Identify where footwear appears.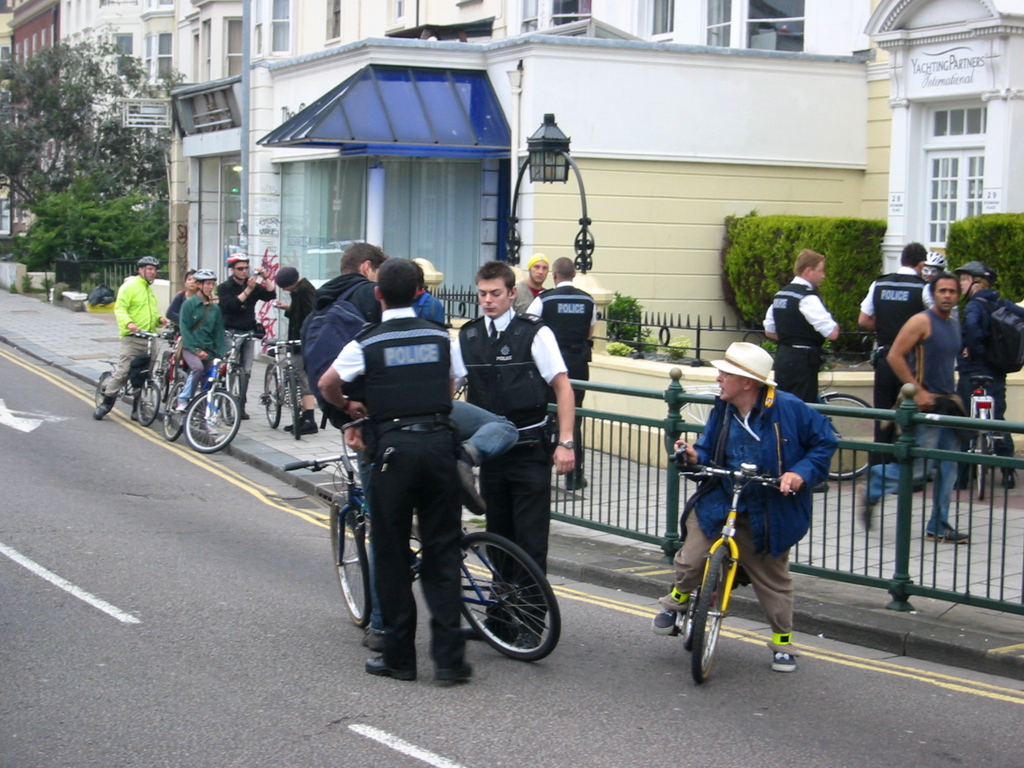
Appears at pyautogui.locateOnScreen(286, 421, 300, 430).
